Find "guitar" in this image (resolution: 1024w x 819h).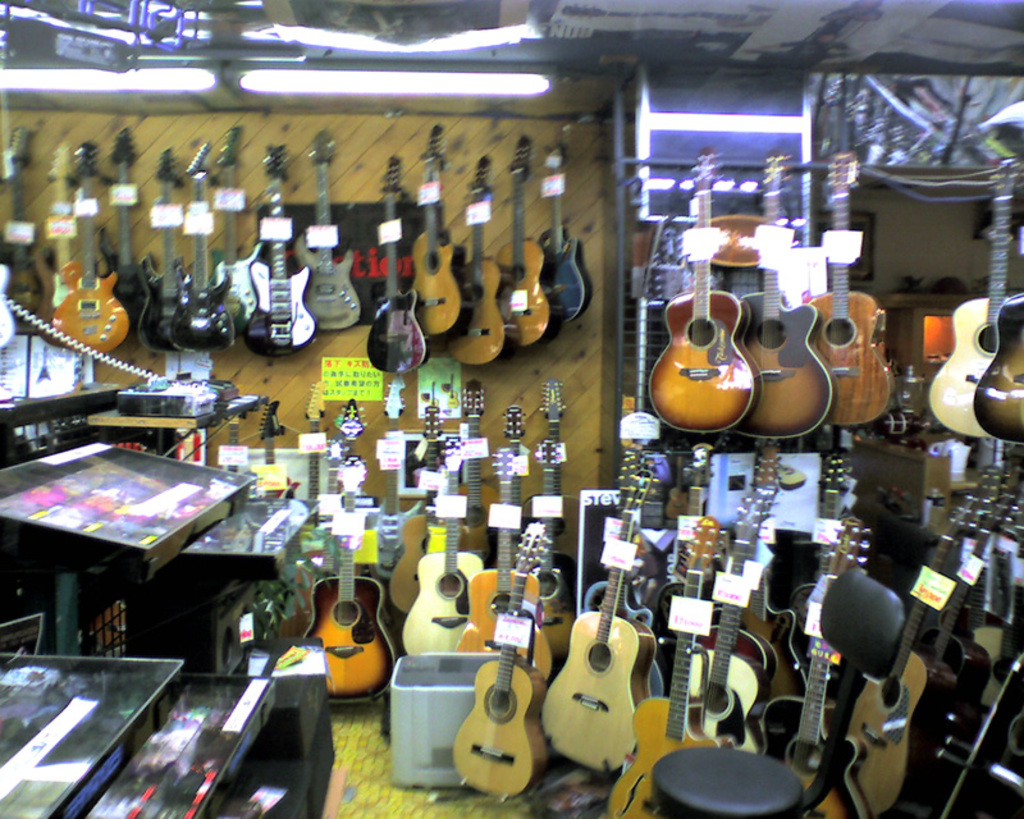
(left=127, top=137, right=188, bottom=352).
